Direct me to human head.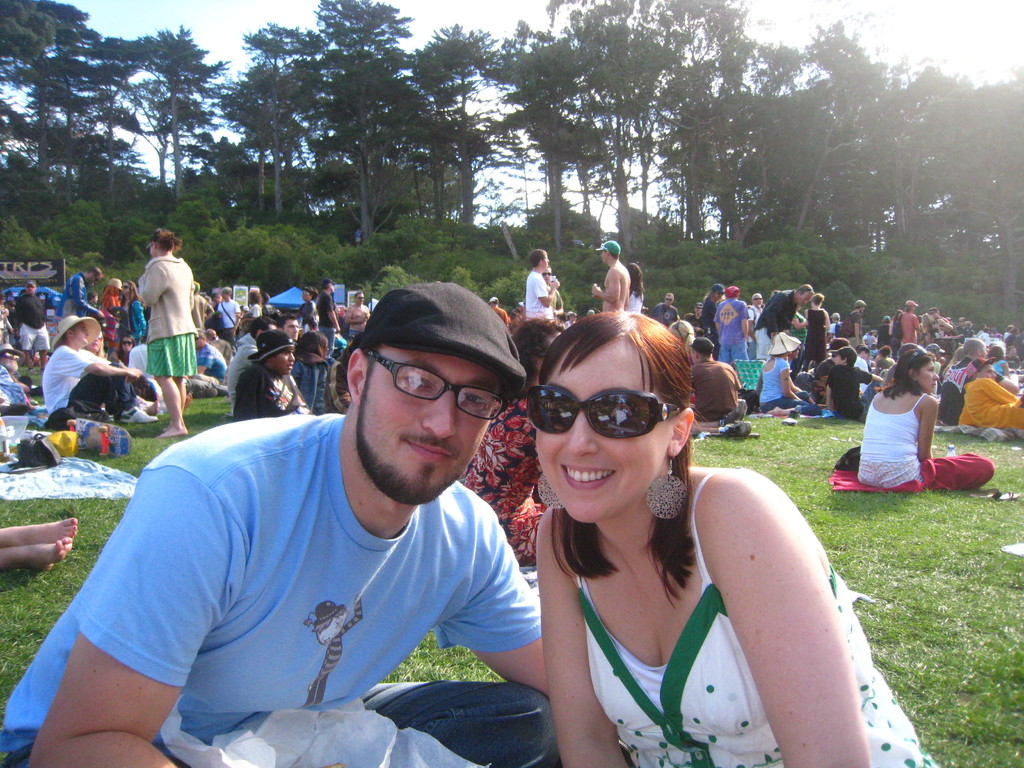
Direction: box=[623, 259, 643, 294].
